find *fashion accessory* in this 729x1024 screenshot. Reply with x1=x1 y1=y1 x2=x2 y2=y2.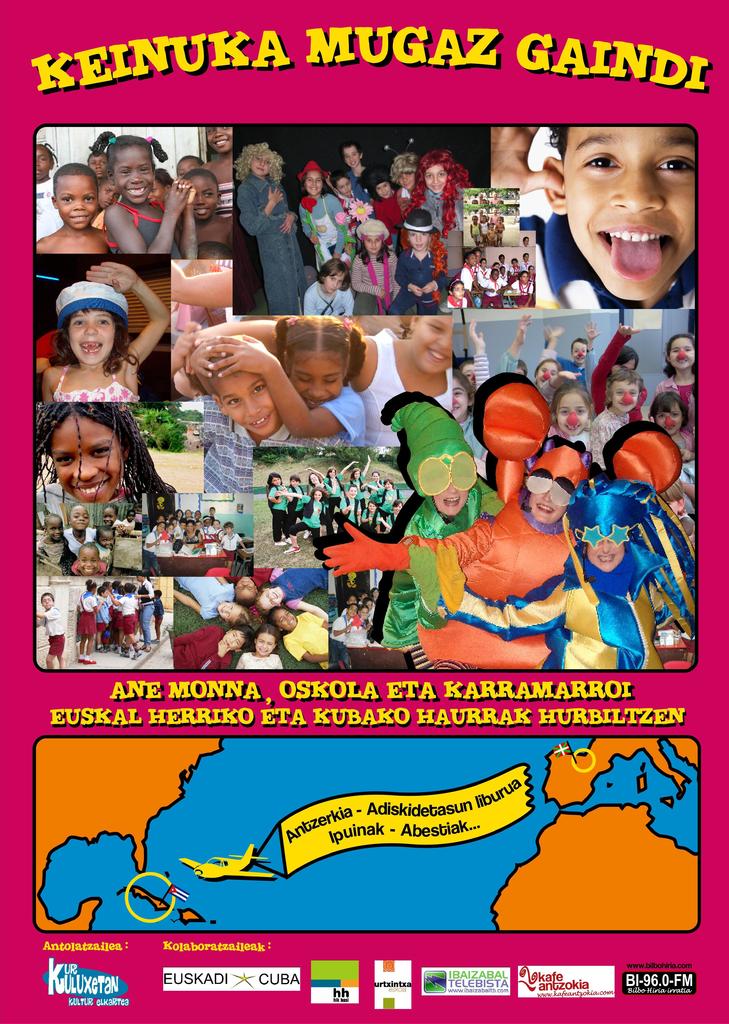
x1=283 y1=539 x2=288 y2=543.
